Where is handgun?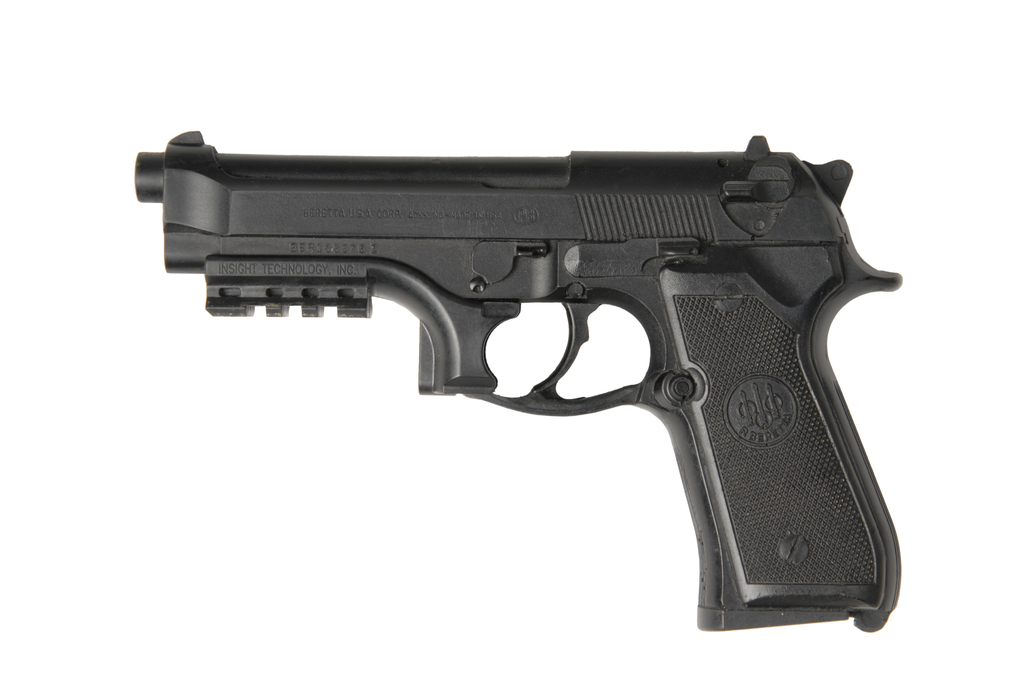
x1=132 y1=131 x2=903 y2=633.
